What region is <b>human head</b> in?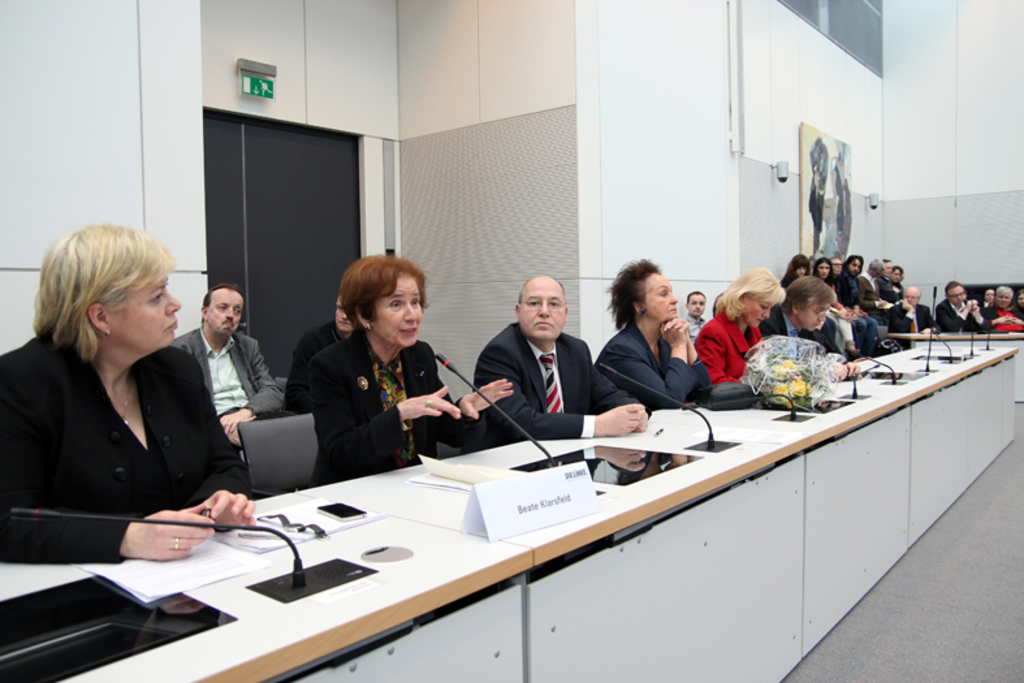
{"x1": 786, "y1": 251, "x2": 812, "y2": 282}.
